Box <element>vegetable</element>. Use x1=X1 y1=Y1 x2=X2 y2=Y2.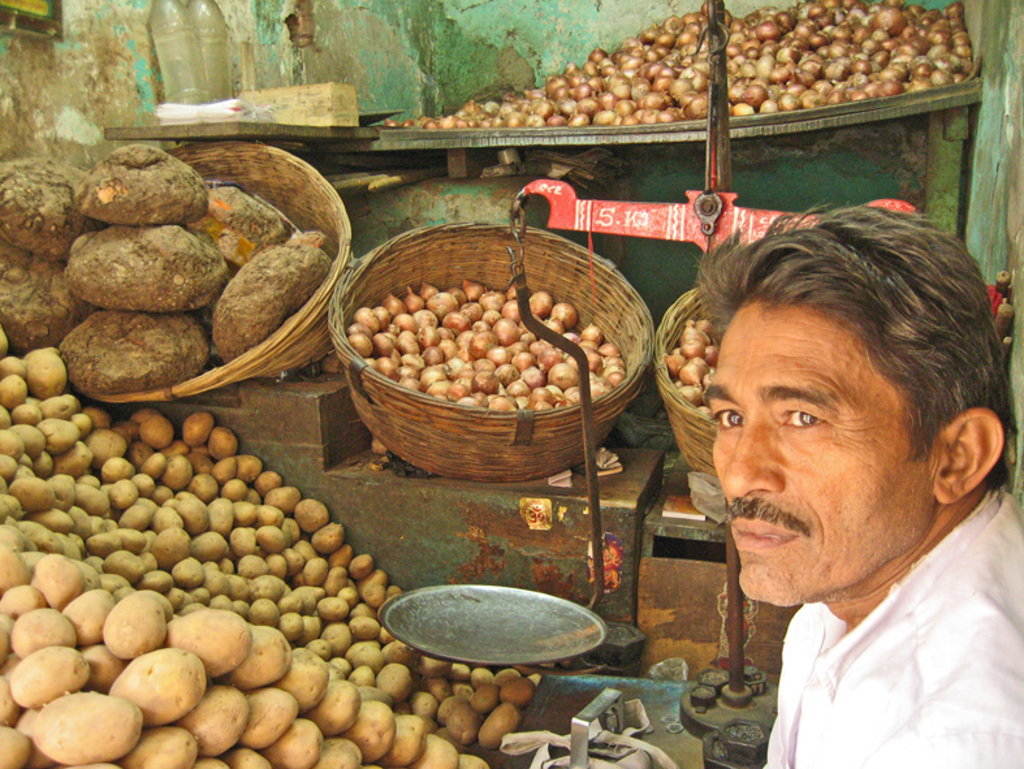
x1=519 y1=324 x2=533 y2=344.
